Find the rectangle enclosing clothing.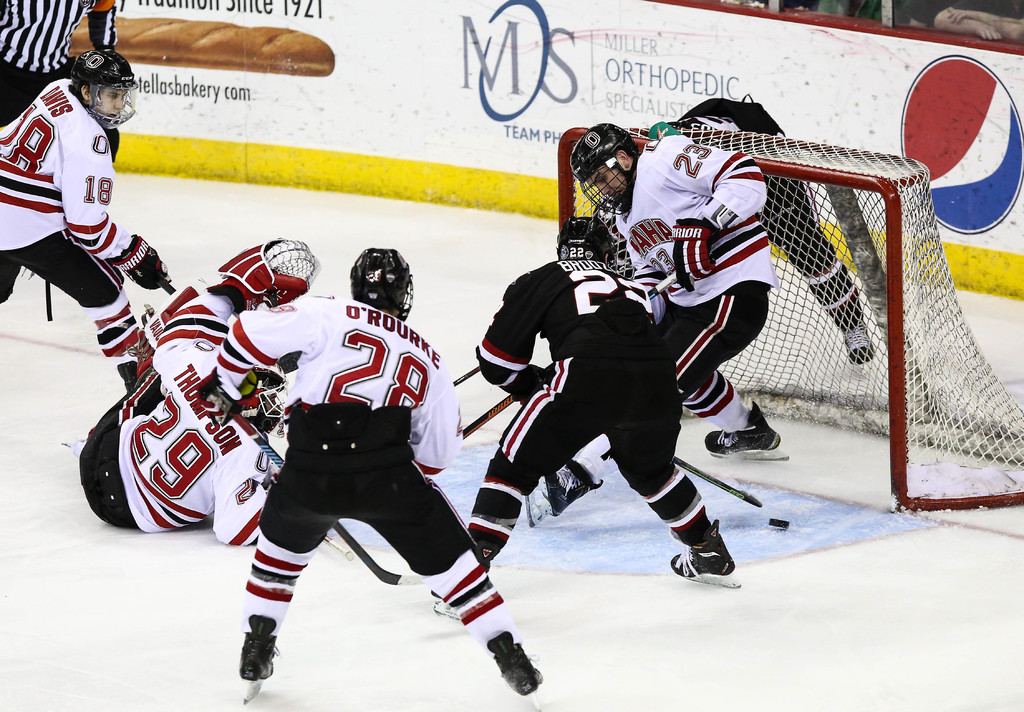
region(77, 291, 280, 551).
